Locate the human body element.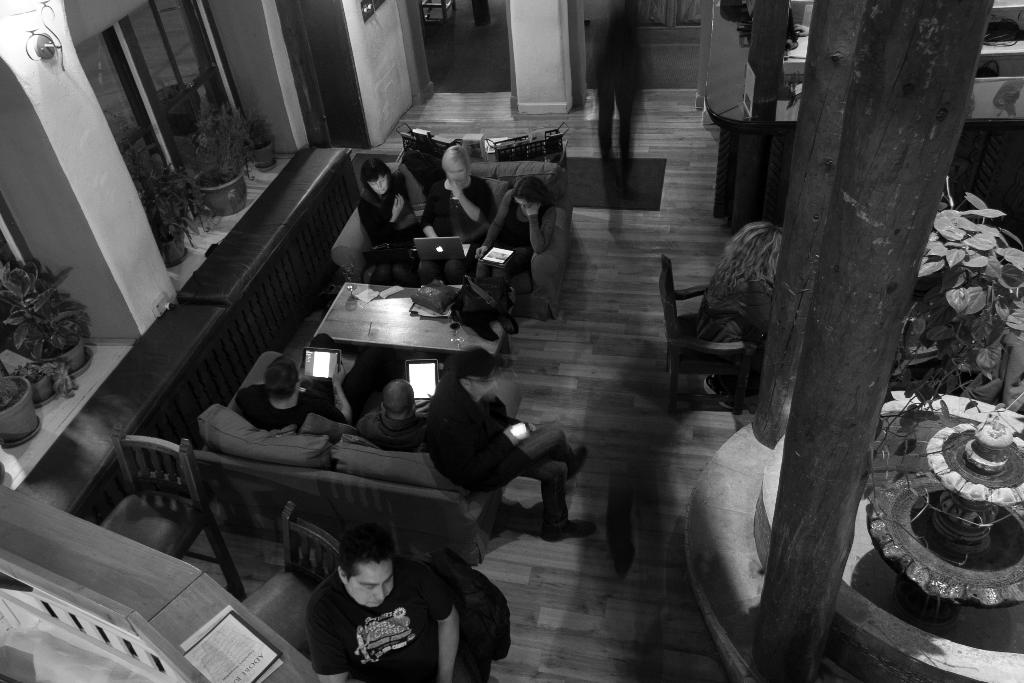
Element bbox: pyautogui.locateOnScreen(233, 352, 339, 441).
